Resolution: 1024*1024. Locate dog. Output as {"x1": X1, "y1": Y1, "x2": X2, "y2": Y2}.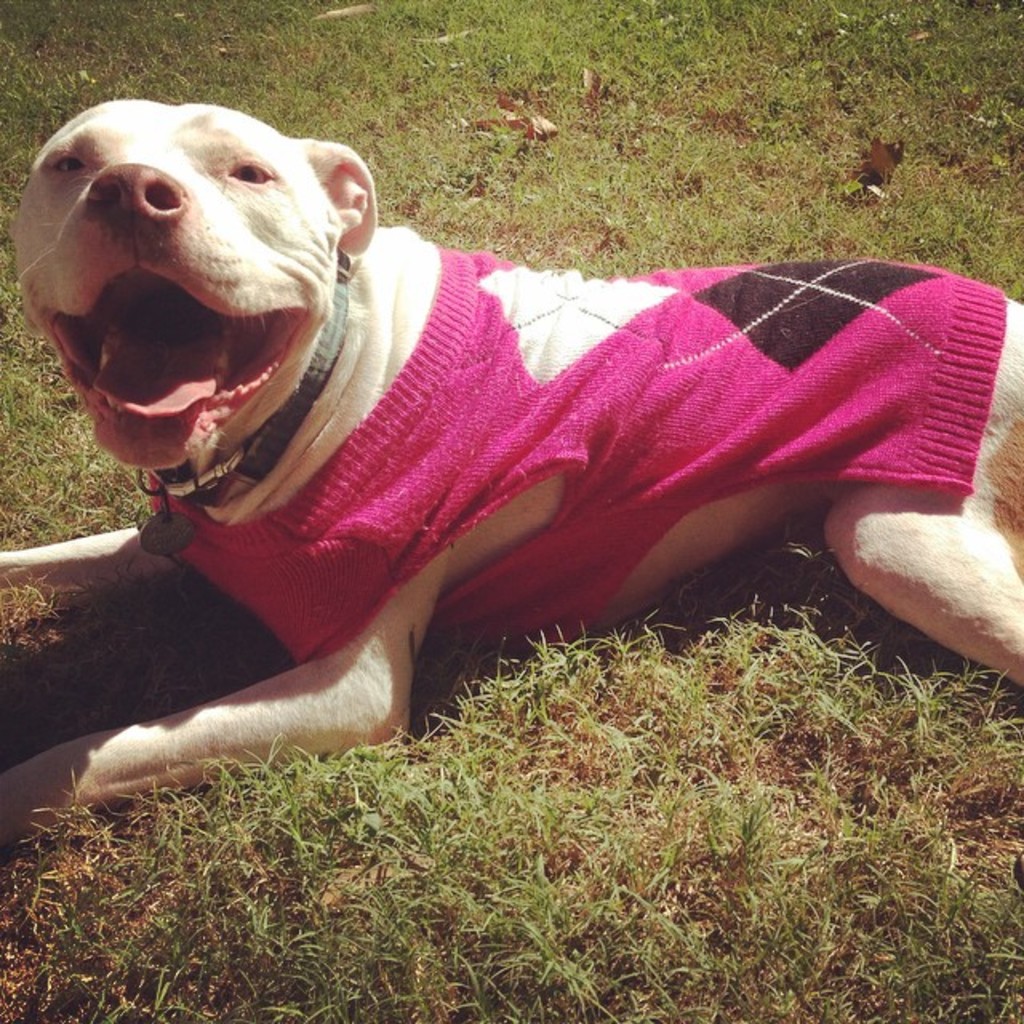
{"x1": 0, "y1": 93, "x2": 1022, "y2": 848}.
